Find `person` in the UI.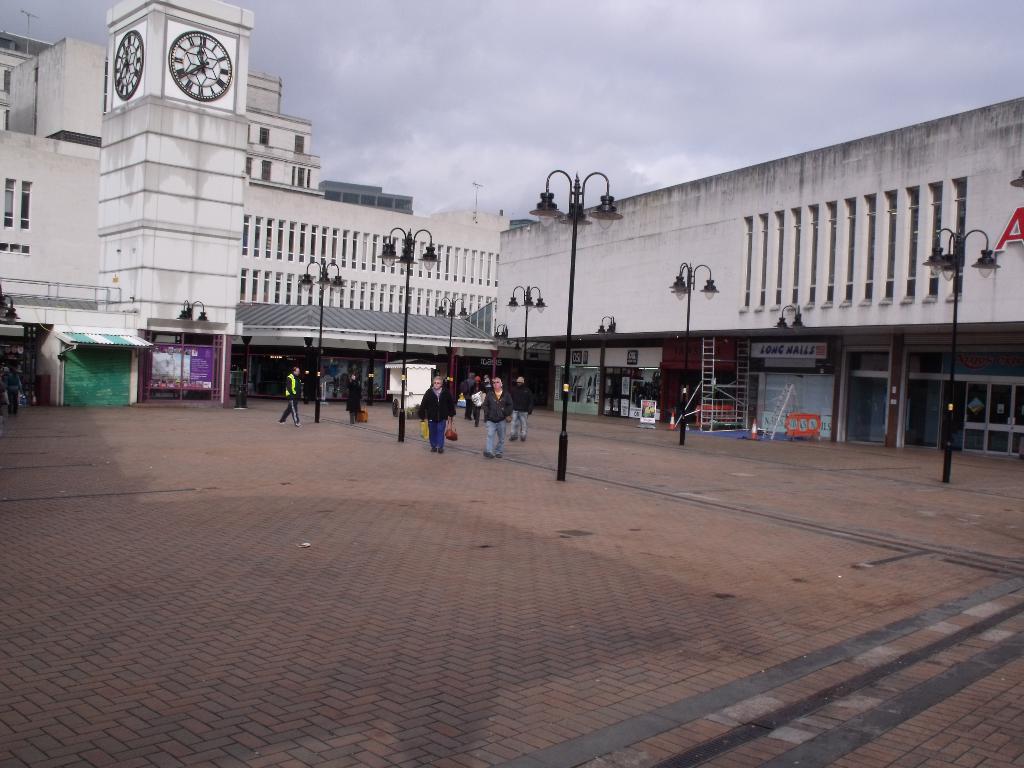
UI element at (279, 366, 303, 428).
